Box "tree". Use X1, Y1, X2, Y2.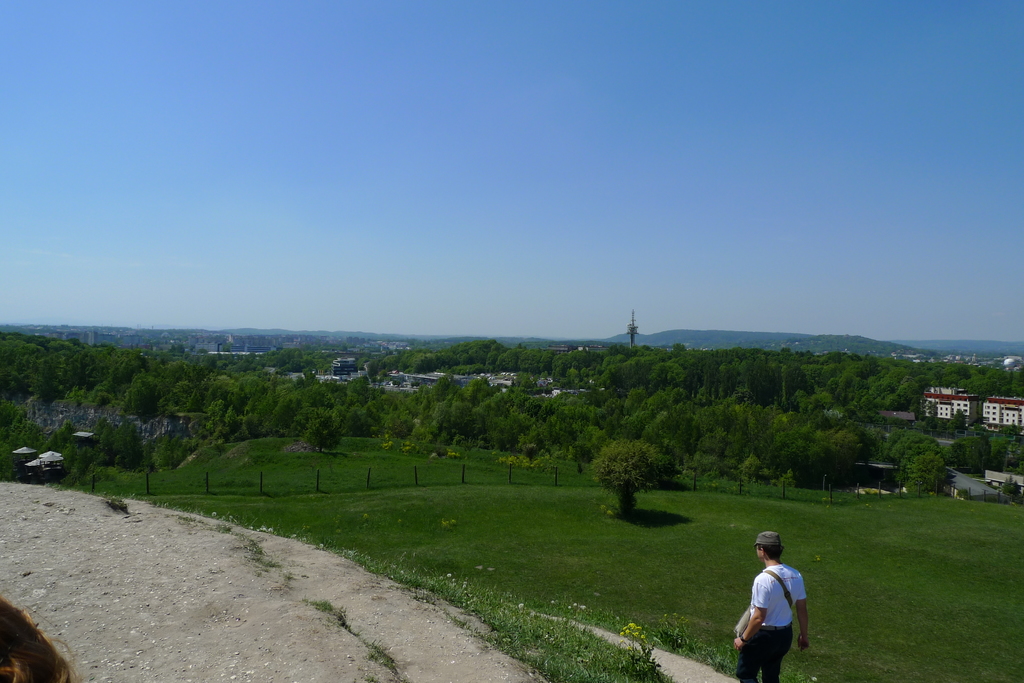
498, 346, 522, 368.
